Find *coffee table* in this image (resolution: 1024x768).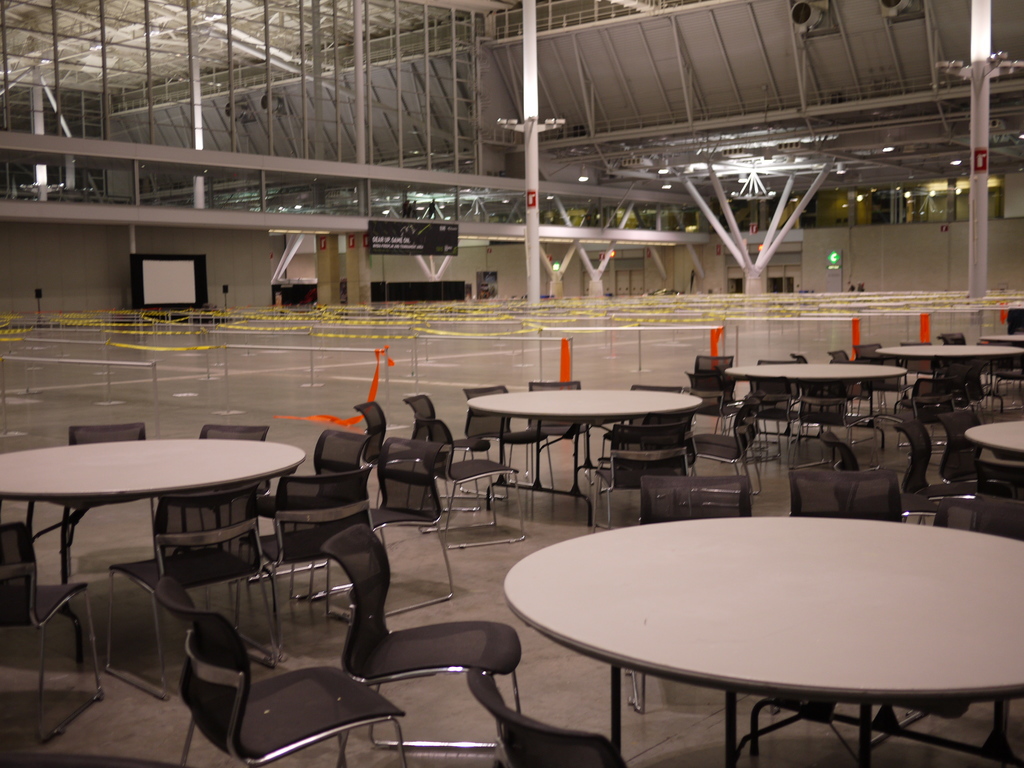
region(514, 512, 1023, 767).
